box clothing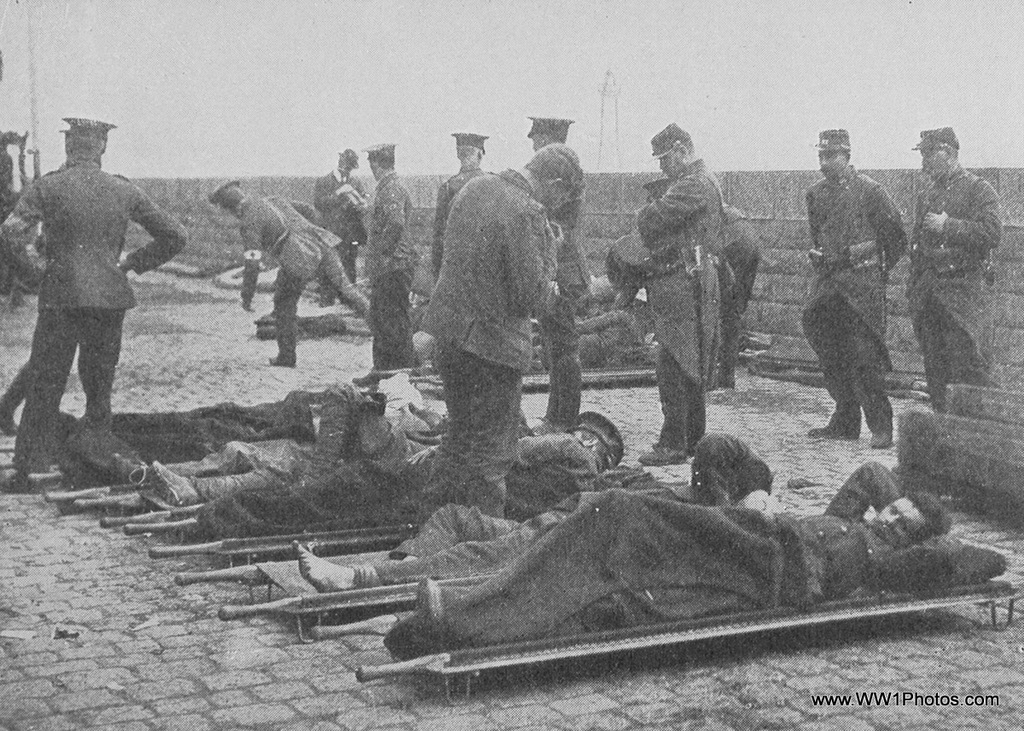
box=[446, 458, 998, 645]
